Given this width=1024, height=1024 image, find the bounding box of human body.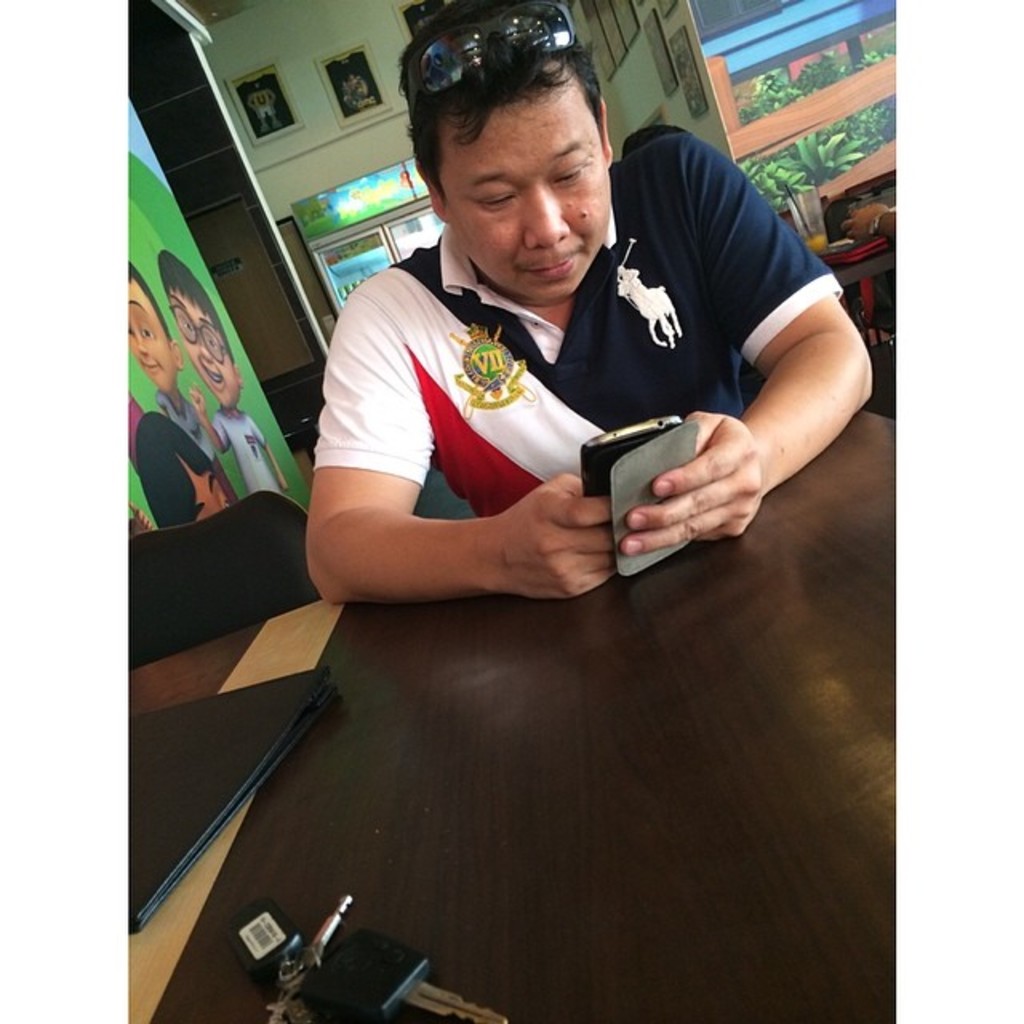
box(155, 378, 248, 509).
